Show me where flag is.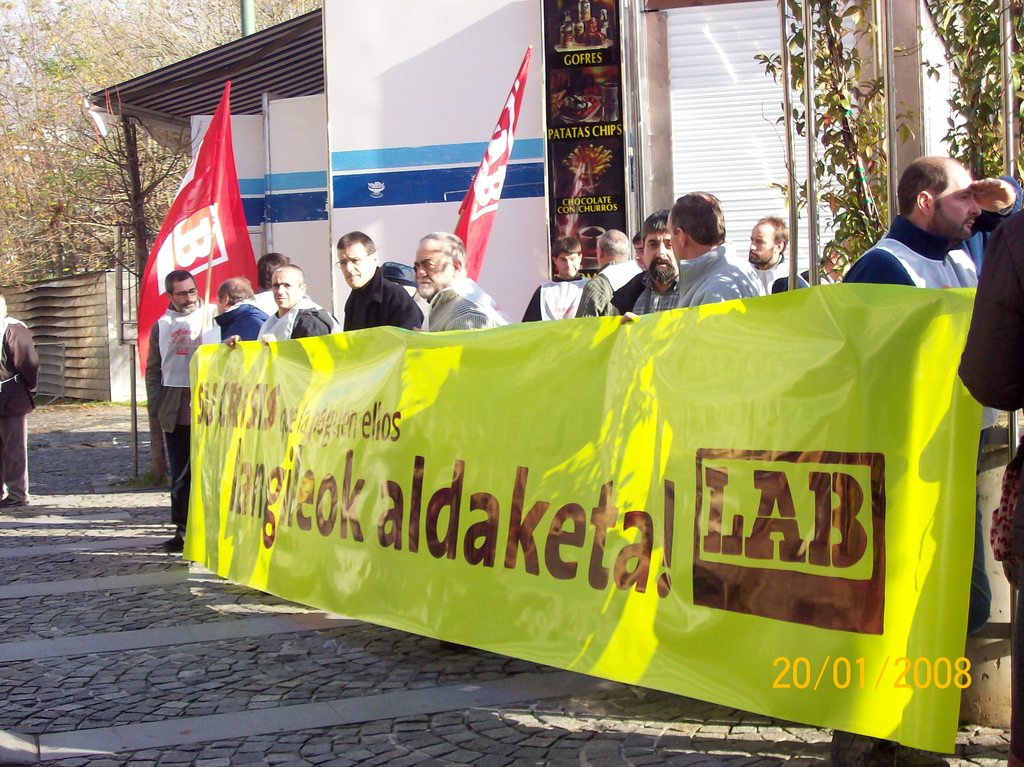
flag is at l=141, t=73, r=278, b=384.
